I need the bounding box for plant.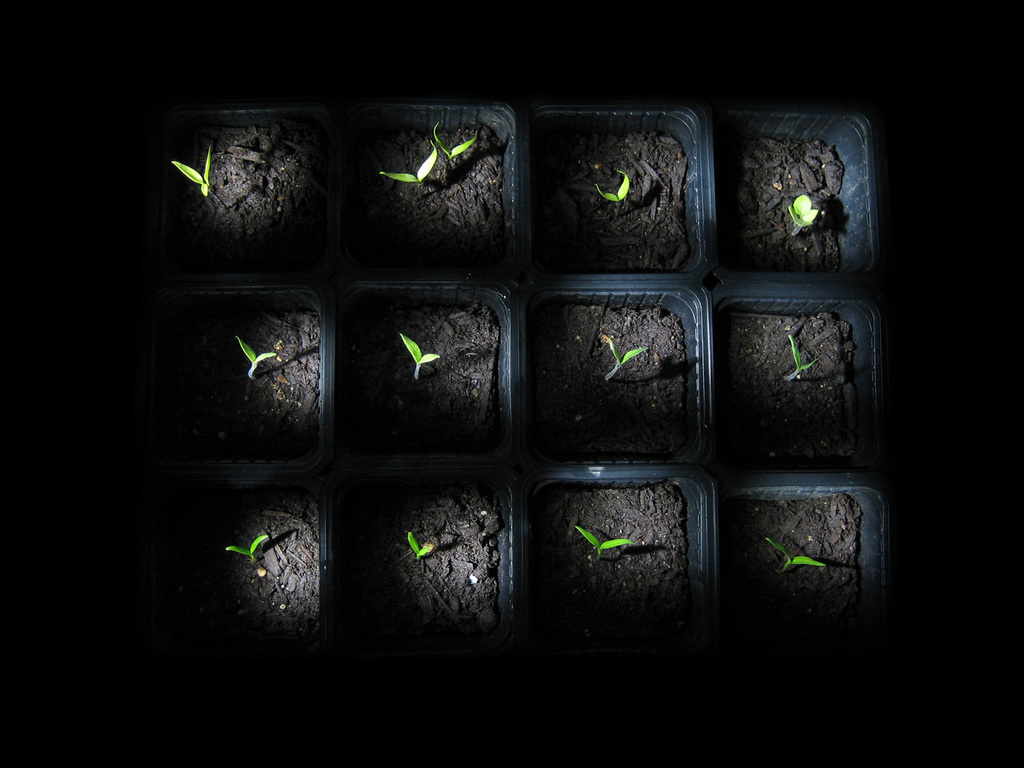
Here it is: 759, 538, 824, 574.
